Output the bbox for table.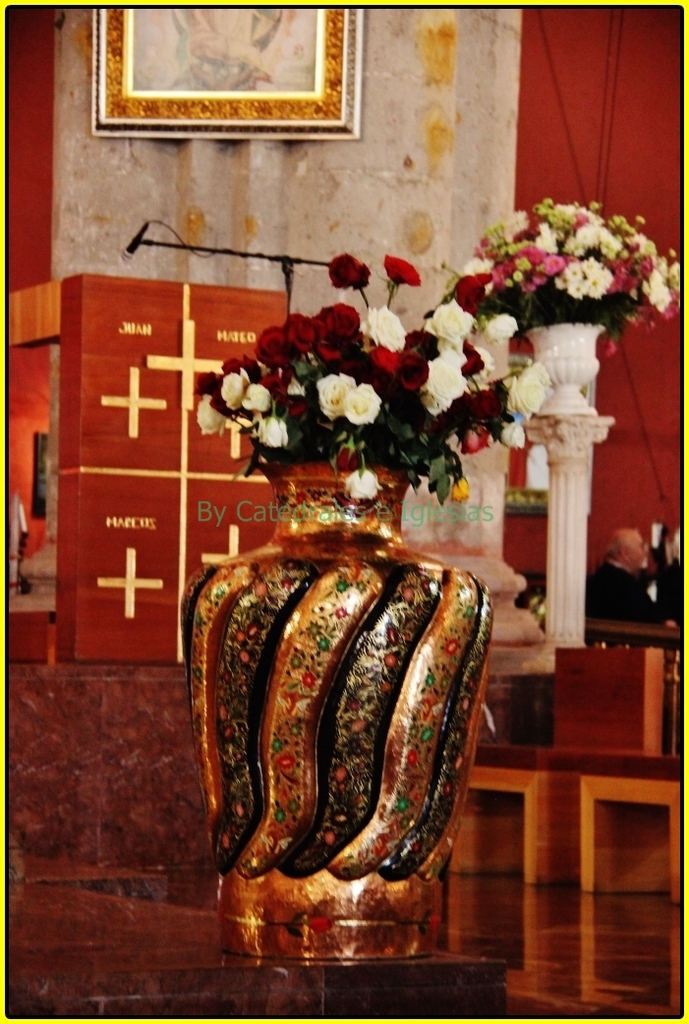
11:882:508:1016.
